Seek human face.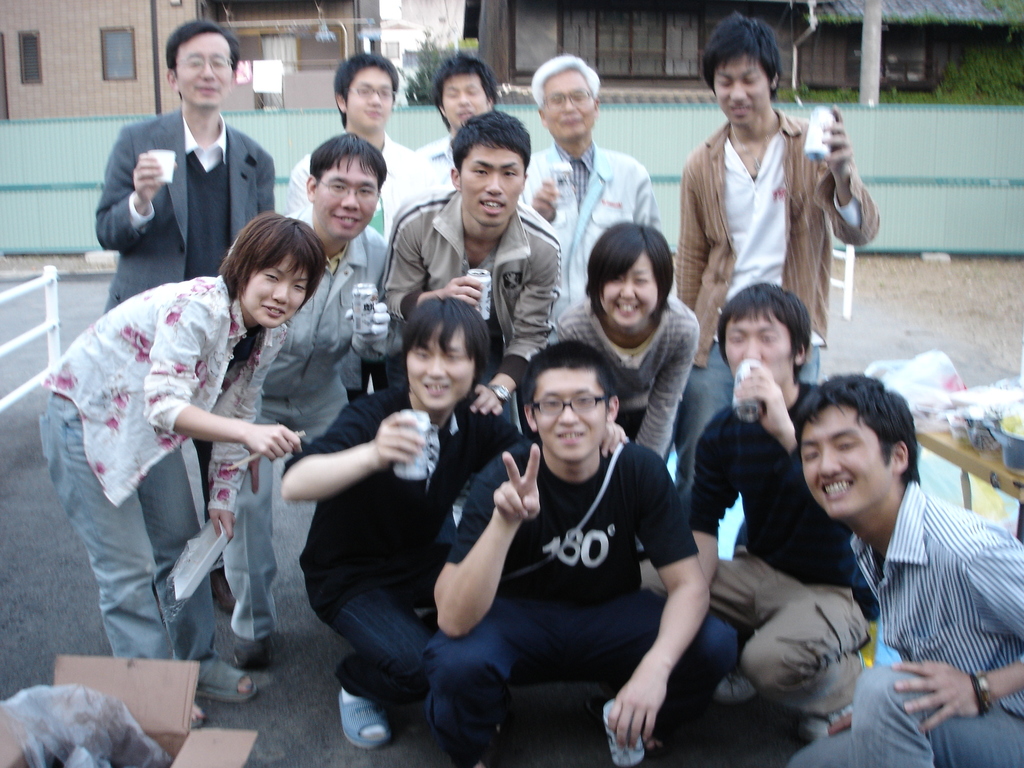
bbox=[536, 371, 604, 463].
